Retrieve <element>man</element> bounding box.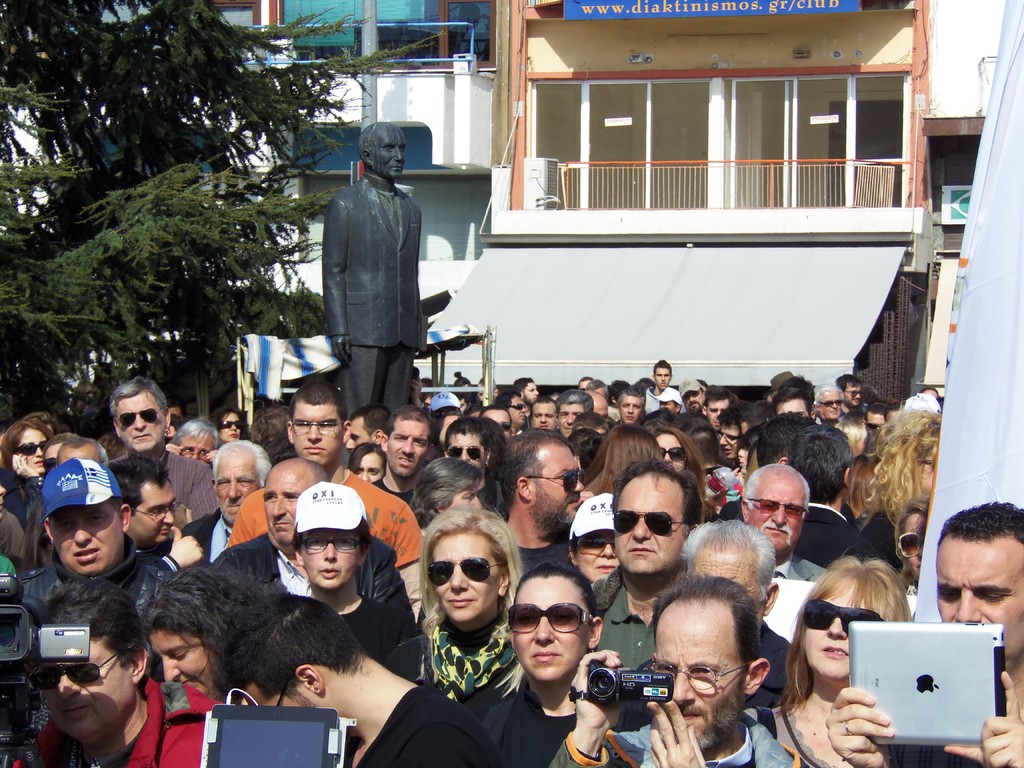
Bounding box: box(368, 405, 431, 506).
